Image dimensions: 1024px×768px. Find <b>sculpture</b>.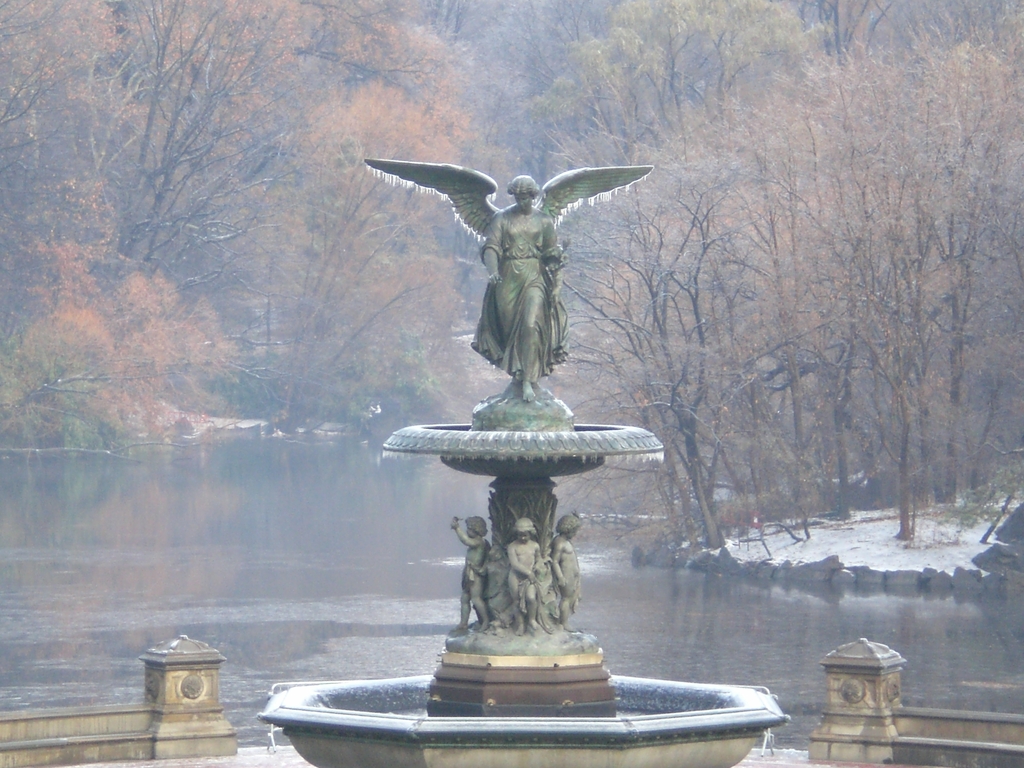
{"x1": 557, "y1": 516, "x2": 579, "y2": 630}.
